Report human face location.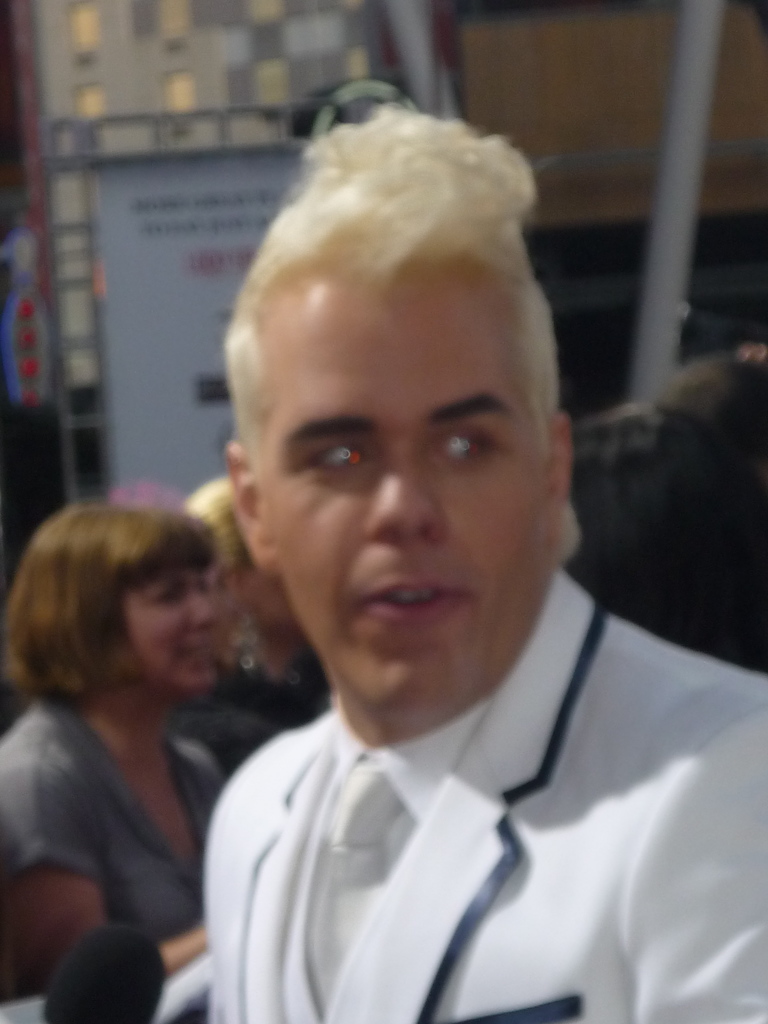
Report: 120,563,223,692.
